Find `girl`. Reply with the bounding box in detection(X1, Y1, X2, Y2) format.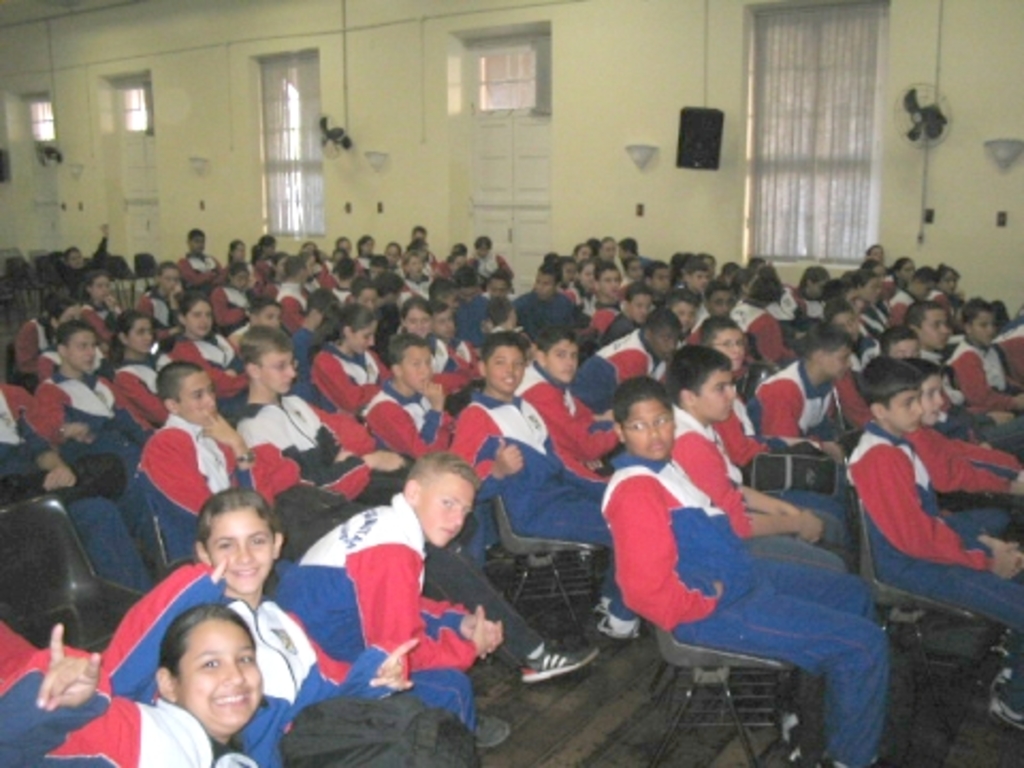
detection(395, 290, 476, 395).
